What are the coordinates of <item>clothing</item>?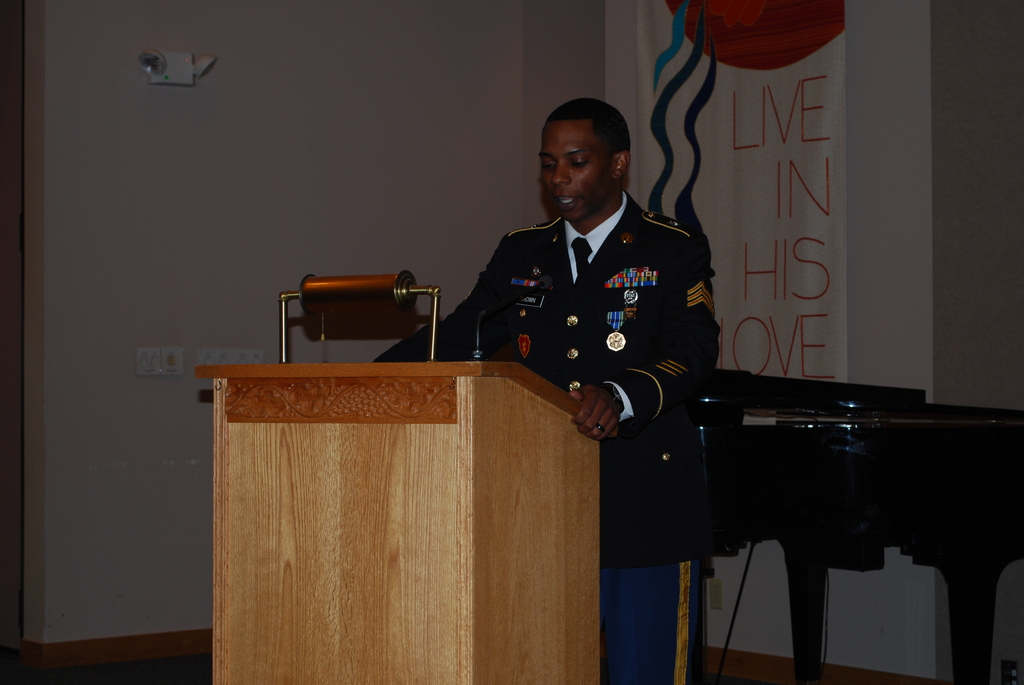
(x1=375, y1=189, x2=723, y2=564).
